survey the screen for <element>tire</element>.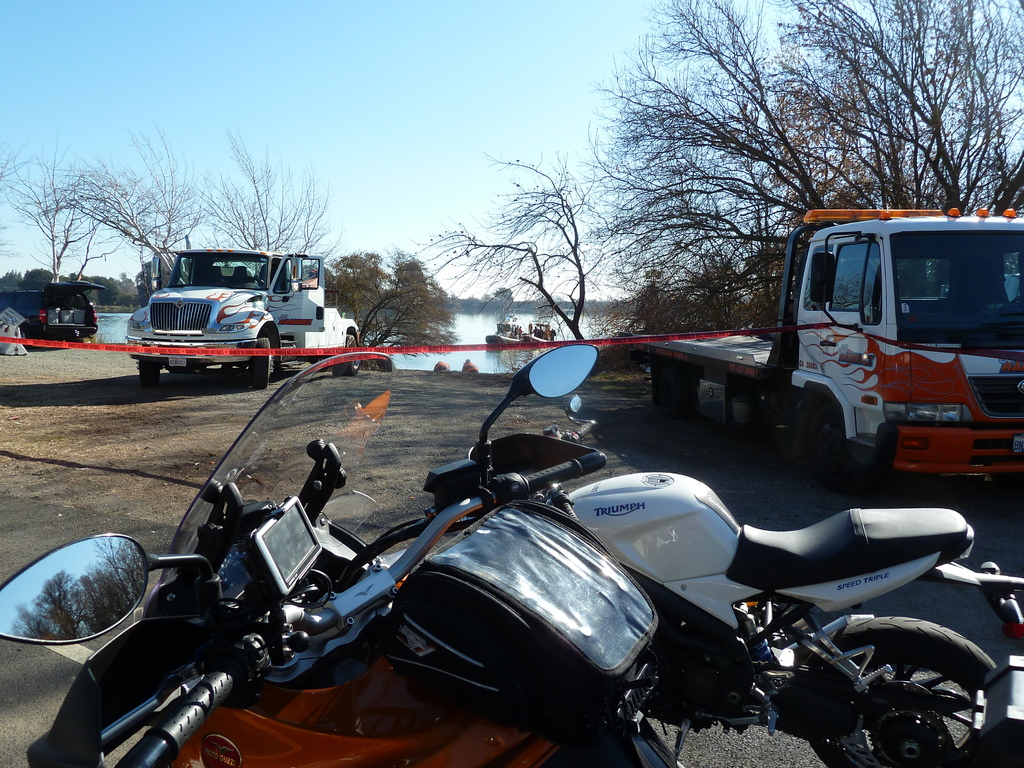
Survey found: 248,337,269,387.
